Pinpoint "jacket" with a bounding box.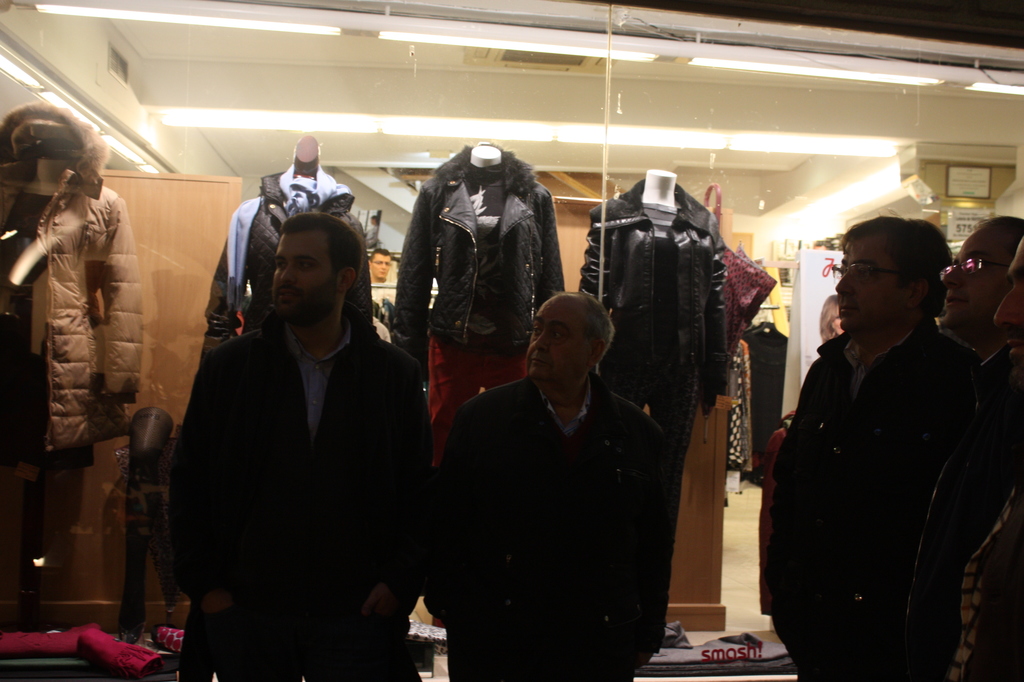
x1=203, y1=165, x2=357, y2=348.
